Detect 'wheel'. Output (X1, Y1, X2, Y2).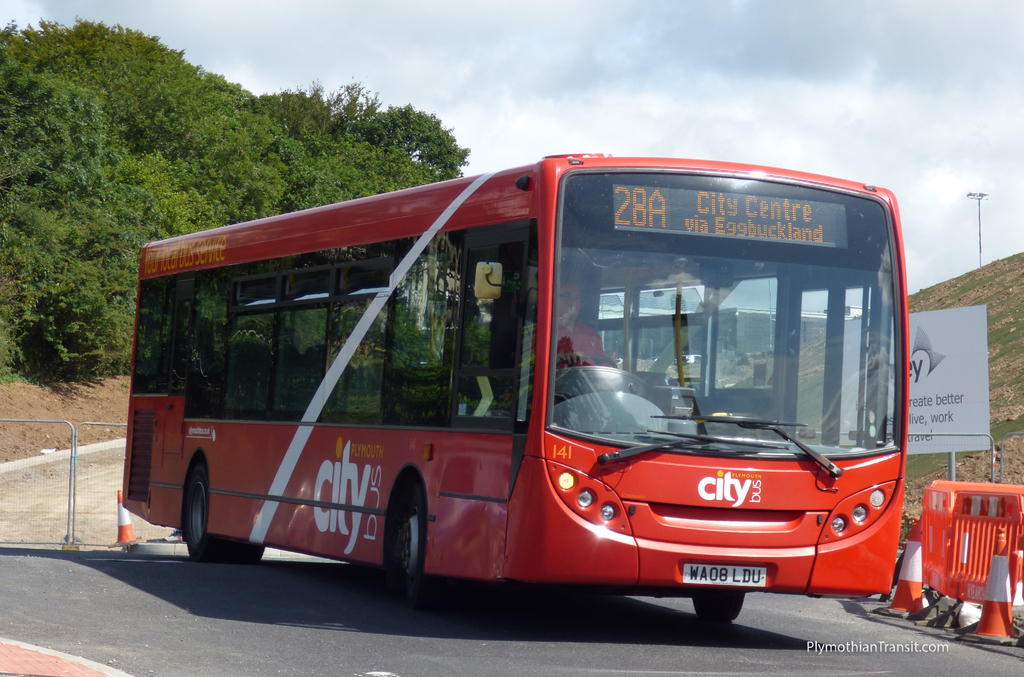
(691, 593, 743, 622).
